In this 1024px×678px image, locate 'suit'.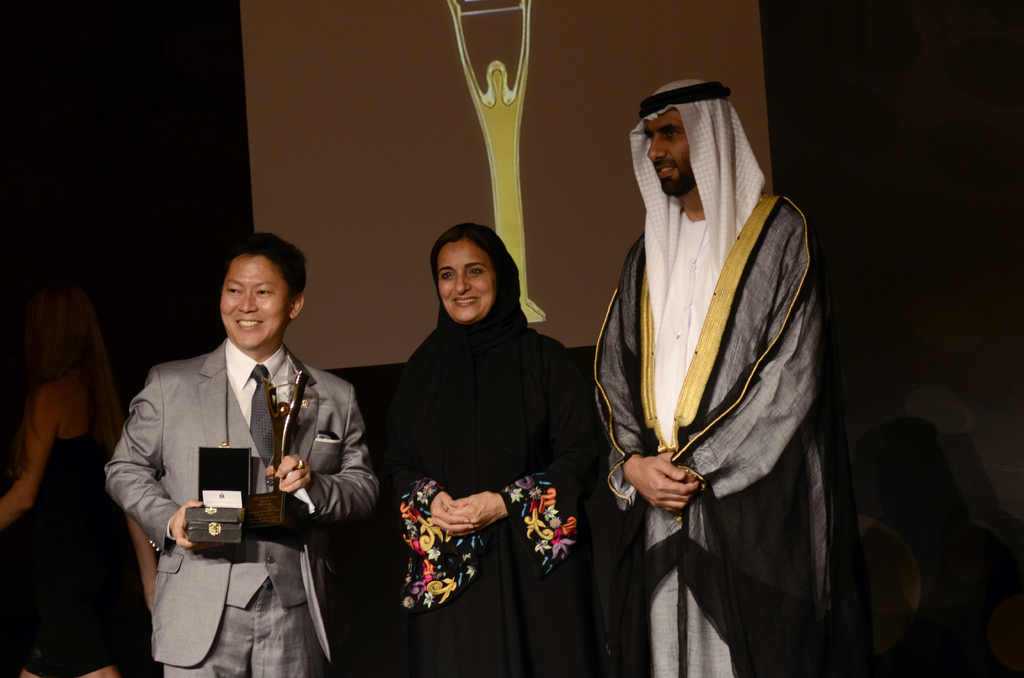
Bounding box: 104:277:383:657.
